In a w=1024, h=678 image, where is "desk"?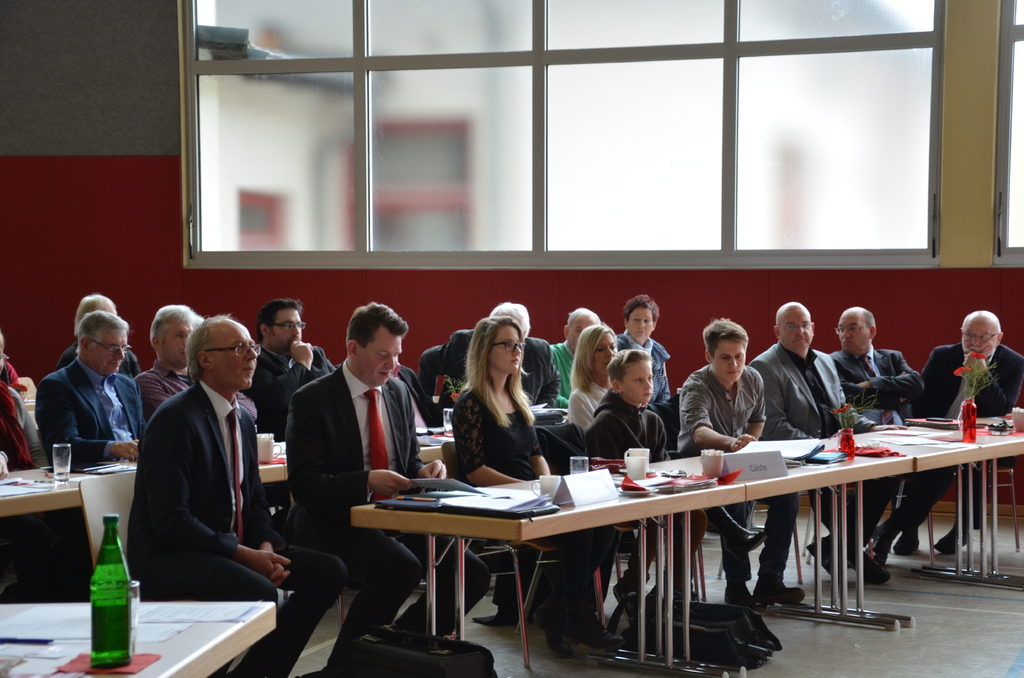
bbox=[280, 425, 446, 484].
